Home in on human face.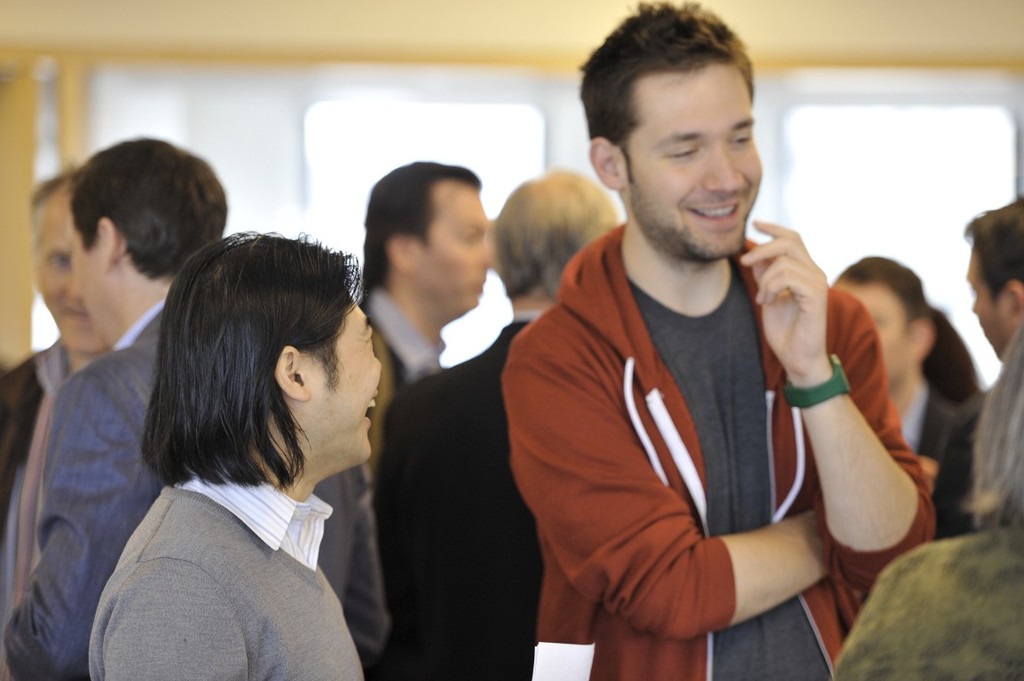
Homed in at (left=964, top=246, right=1009, bottom=357).
